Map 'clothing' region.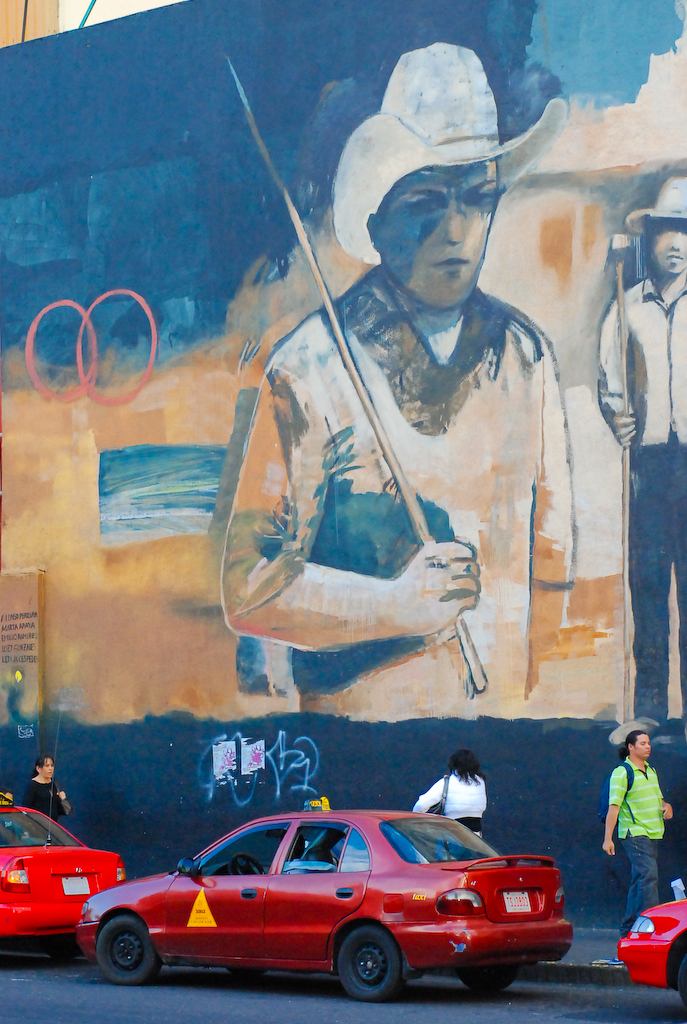
Mapped to rect(616, 830, 666, 948).
